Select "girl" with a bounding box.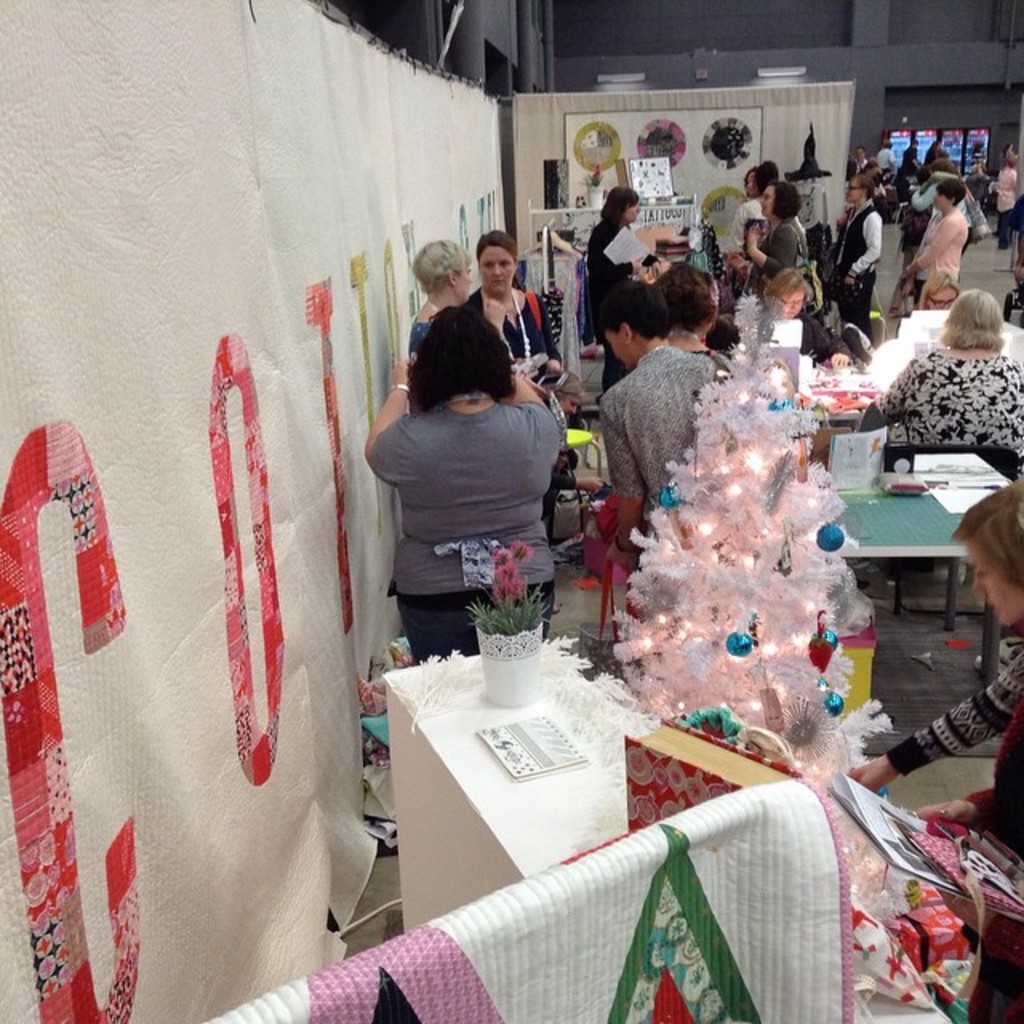
left=410, top=237, right=506, bottom=368.
